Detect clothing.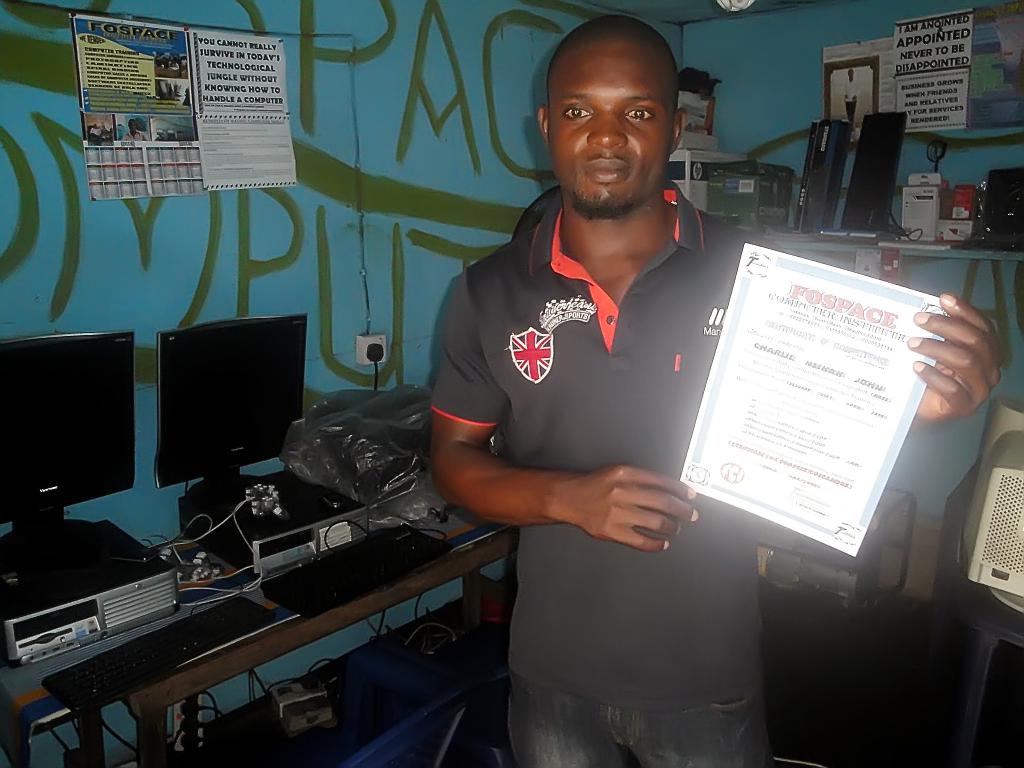
Detected at [424, 174, 792, 767].
